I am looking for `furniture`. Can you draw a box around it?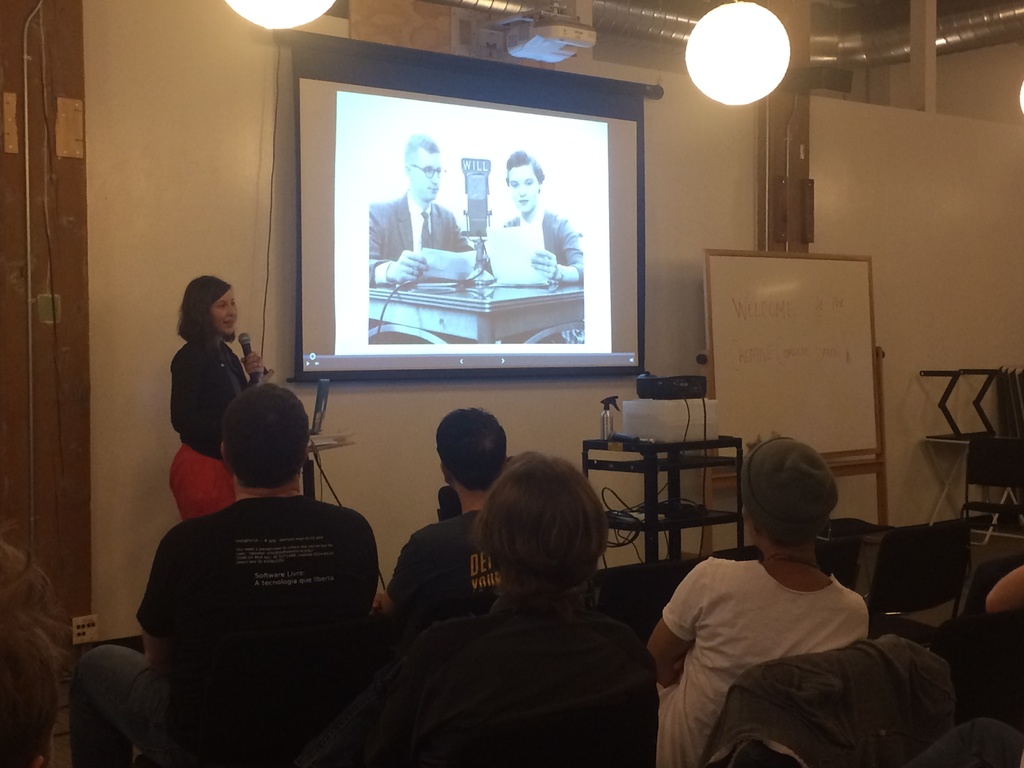
Sure, the bounding box is (570, 433, 747, 591).
